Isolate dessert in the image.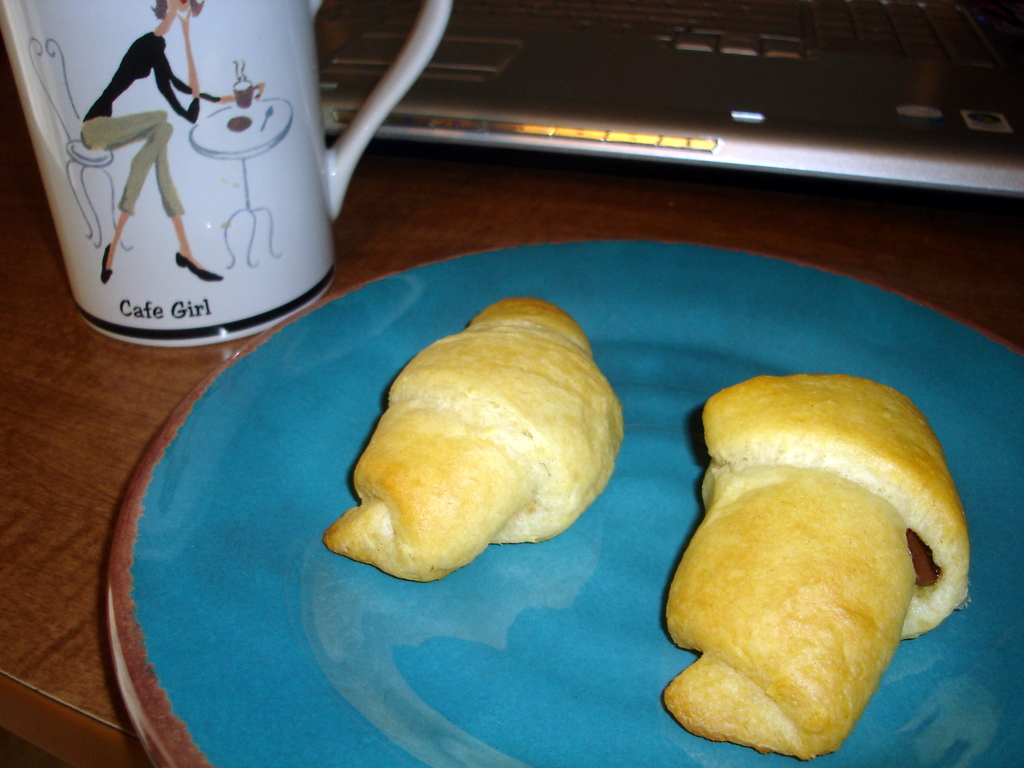
Isolated region: [left=661, top=373, right=973, bottom=759].
